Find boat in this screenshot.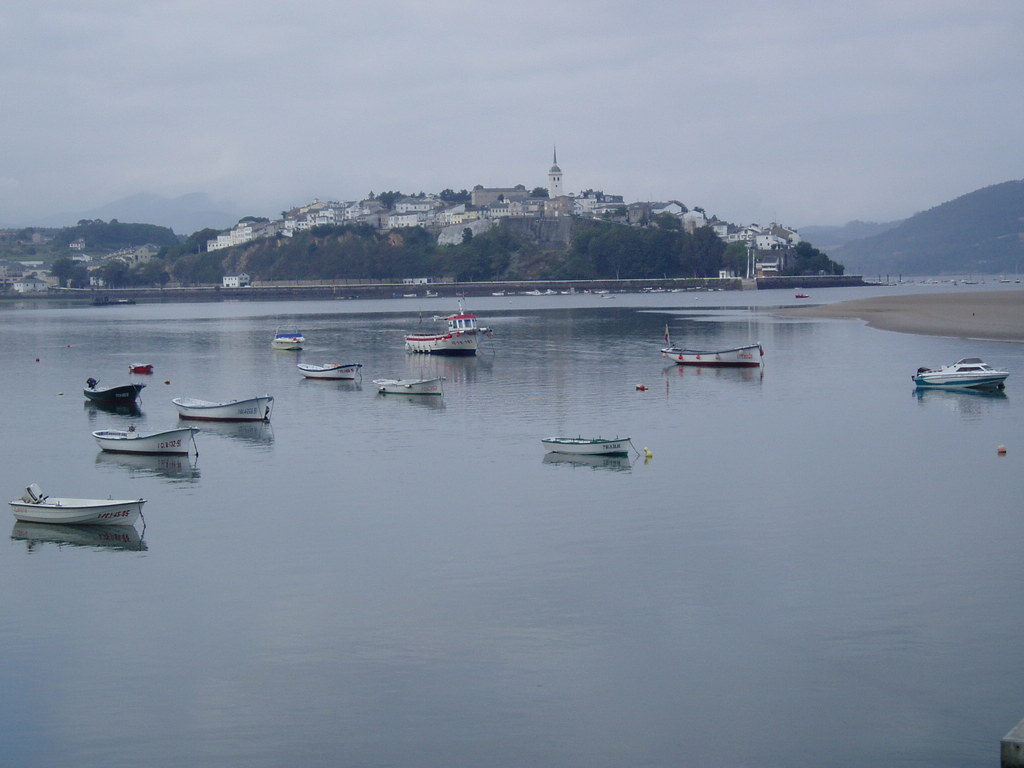
The bounding box for boat is bbox(399, 298, 494, 356).
